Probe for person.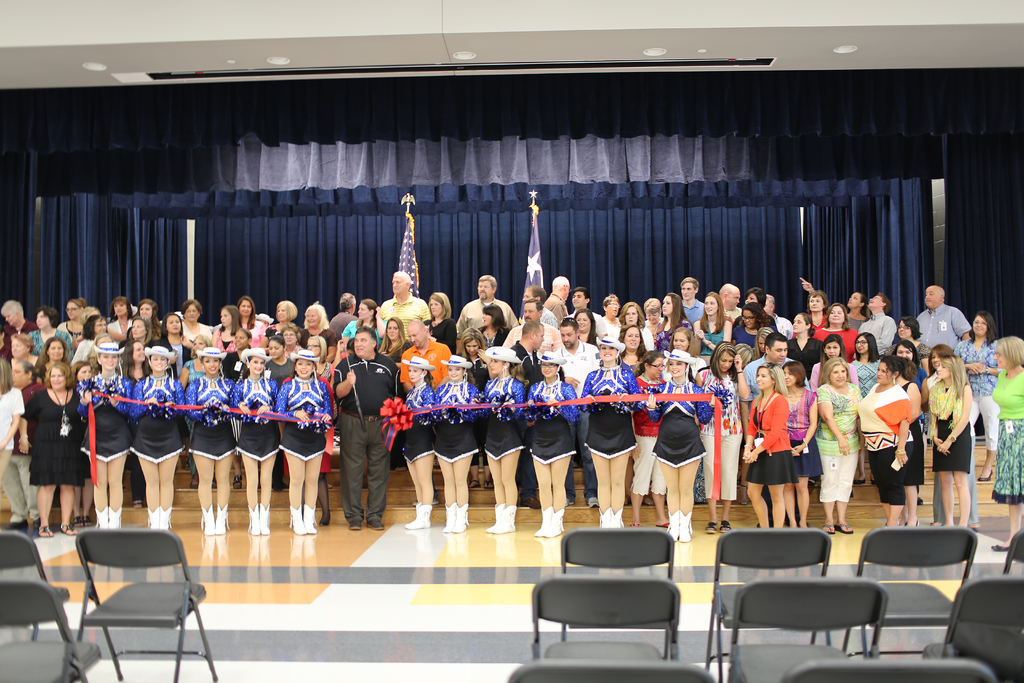
Probe result: (856, 354, 910, 527).
